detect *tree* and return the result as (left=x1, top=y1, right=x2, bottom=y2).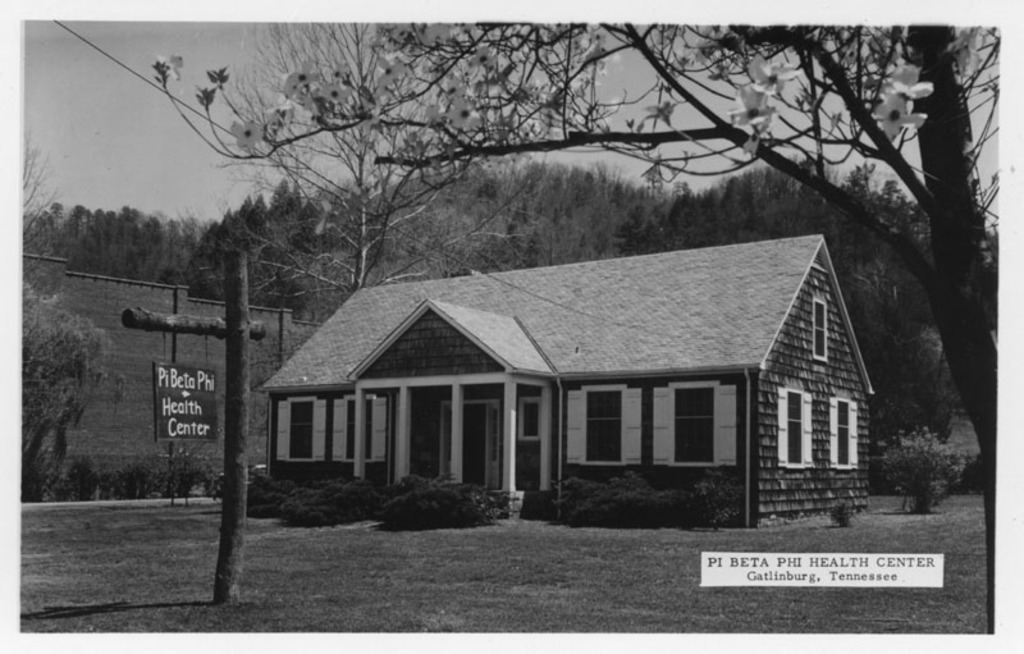
(left=150, top=22, right=992, bottom=640).
